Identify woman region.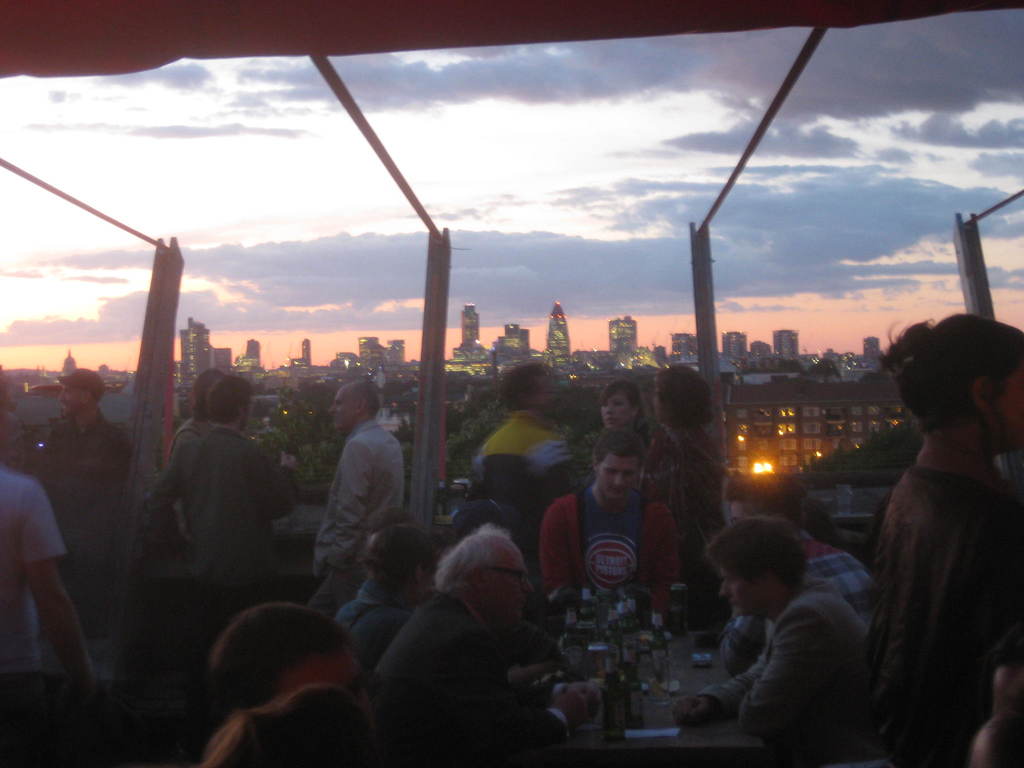
Region: <region>834, 286, 1023, 767</region>.
